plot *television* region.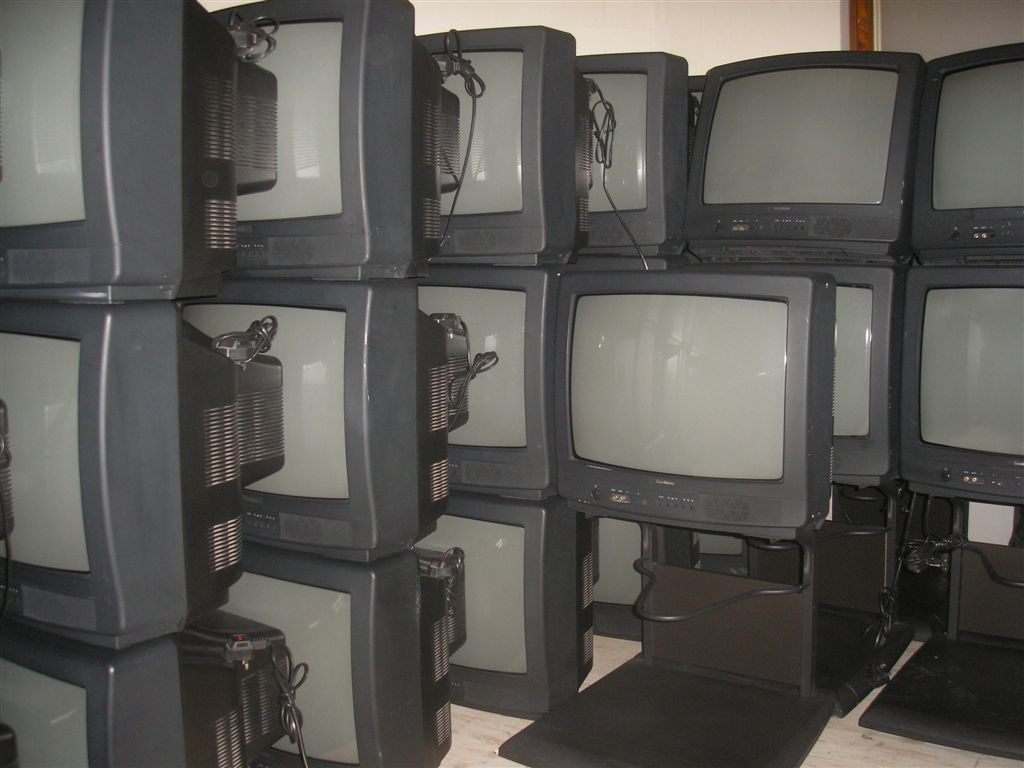
Plotted at bbox(413, 490, 602, 711).
